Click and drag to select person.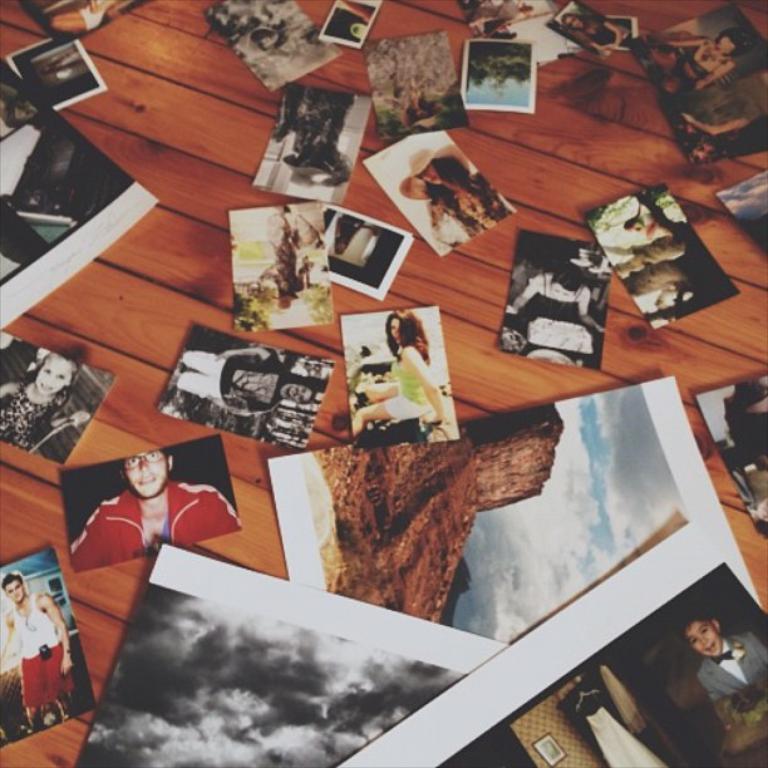
Selection: bbox(560, 8, 625, 58).
